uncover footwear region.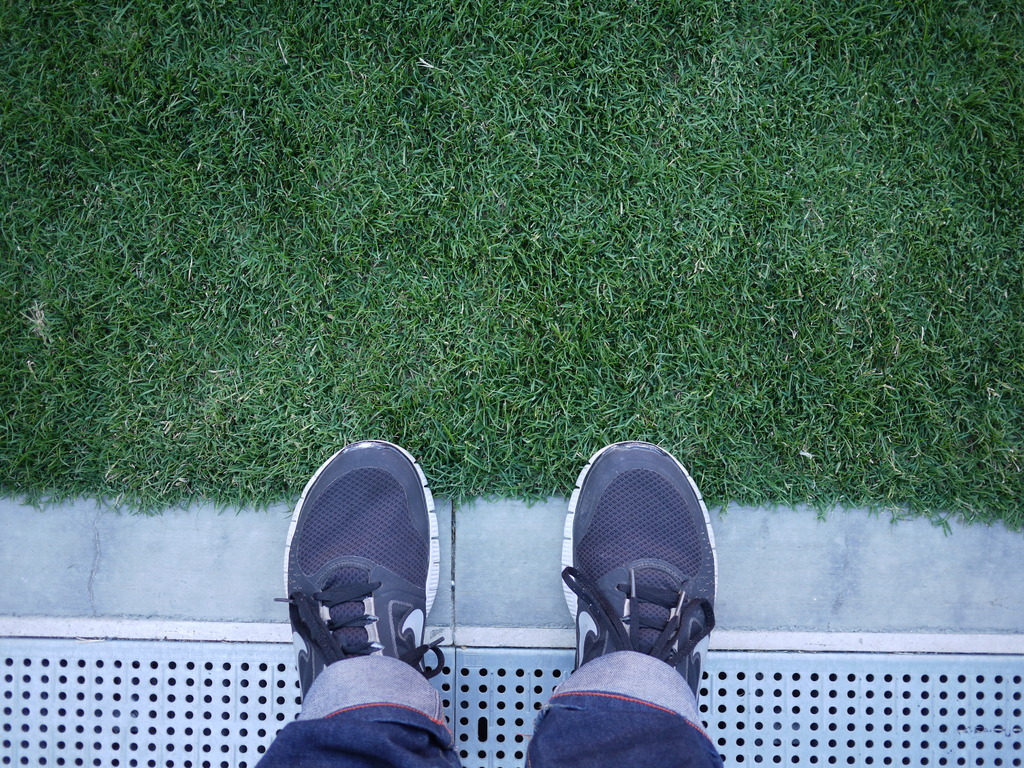
Uncovered: (left=559, top=438, right=717, bottom=704).
